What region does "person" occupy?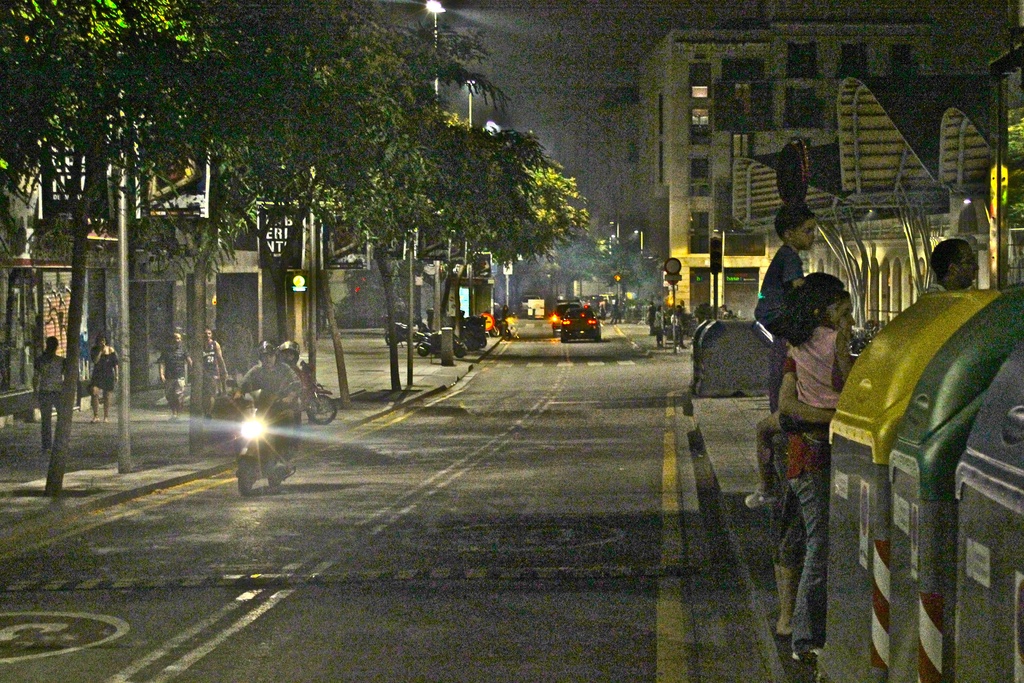
203 320 234 420.
